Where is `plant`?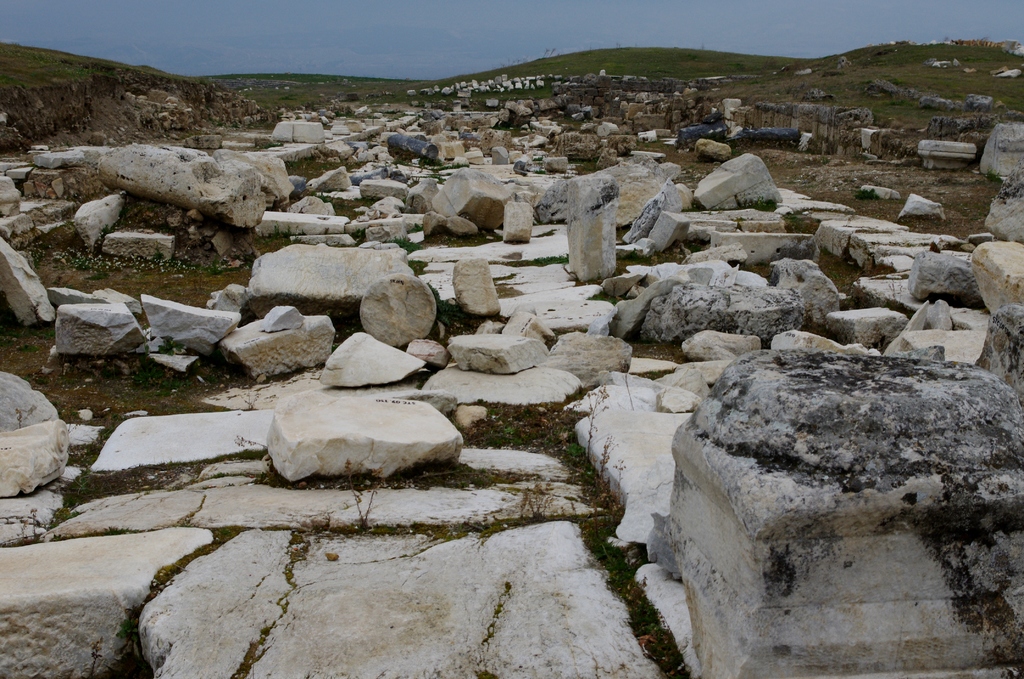
{"x1": 970, "y1": 292, "x2": 986, "y2": 311}.
